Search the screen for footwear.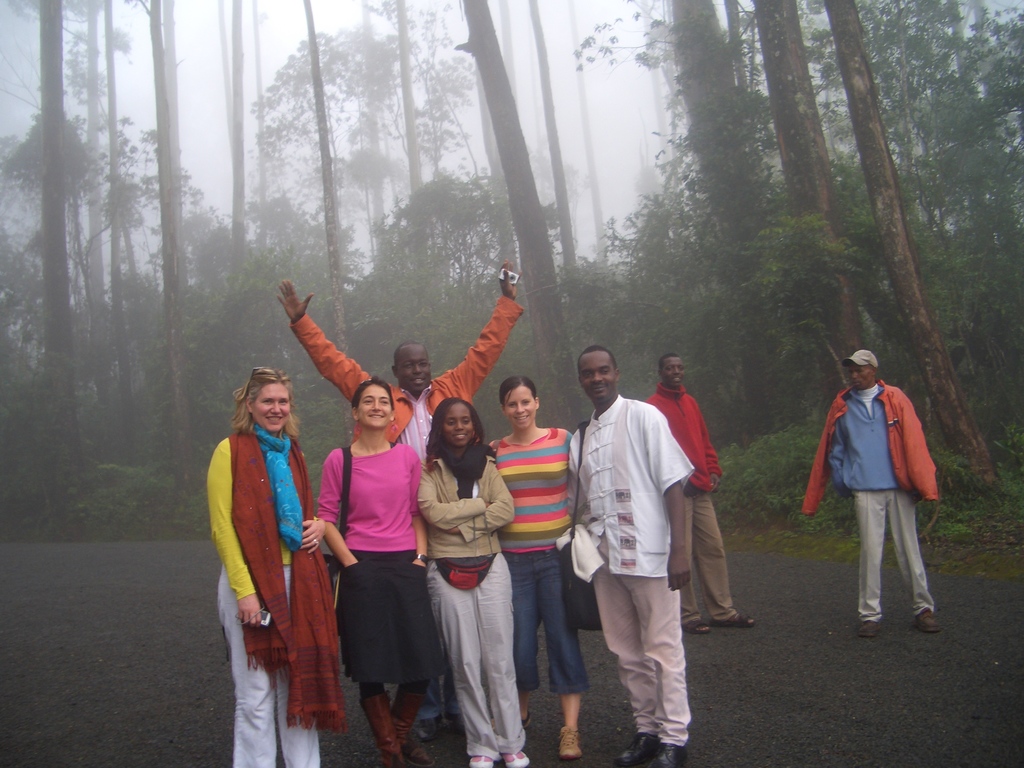
Found at x1=556, y1=726, x2=581, y2=760.
